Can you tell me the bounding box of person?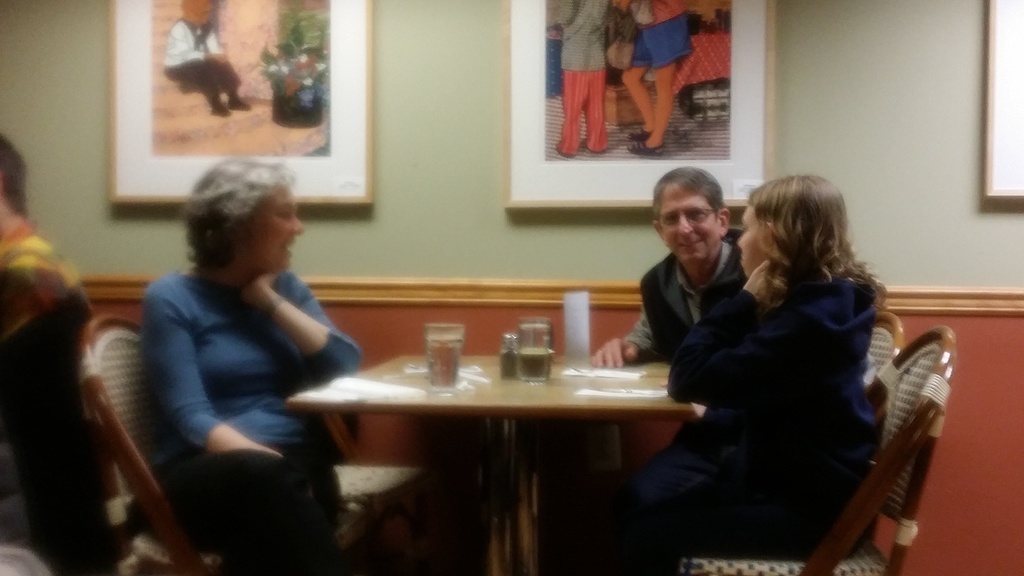
(164,0,255,119).
